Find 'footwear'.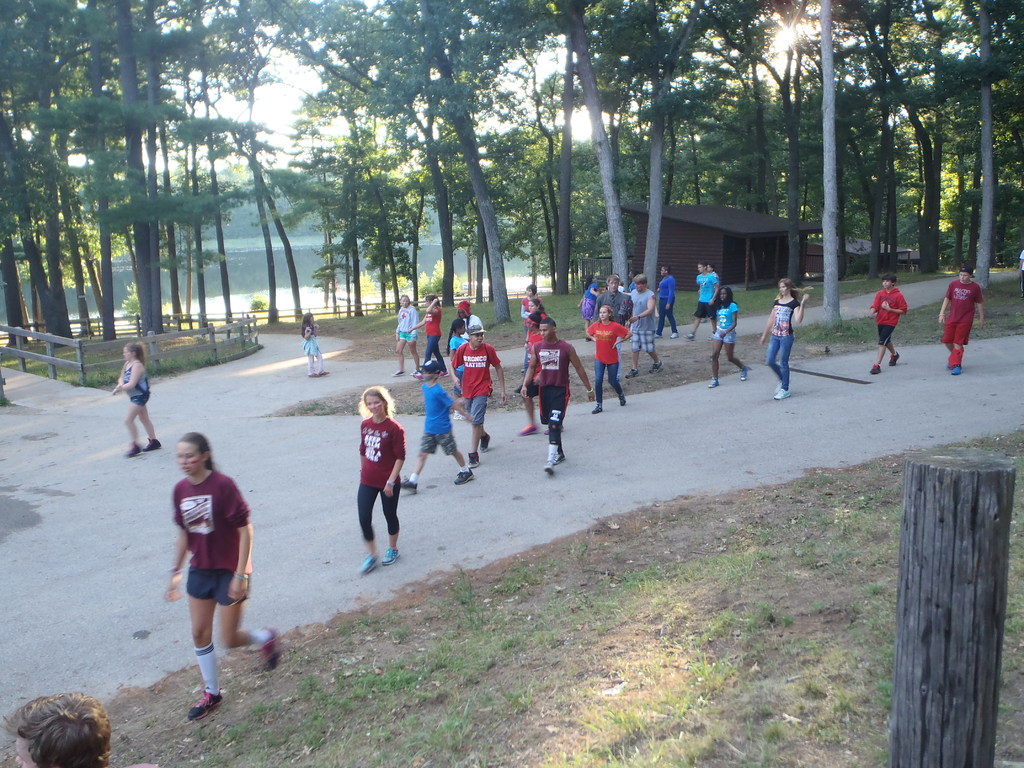
[549,451,564,465].
